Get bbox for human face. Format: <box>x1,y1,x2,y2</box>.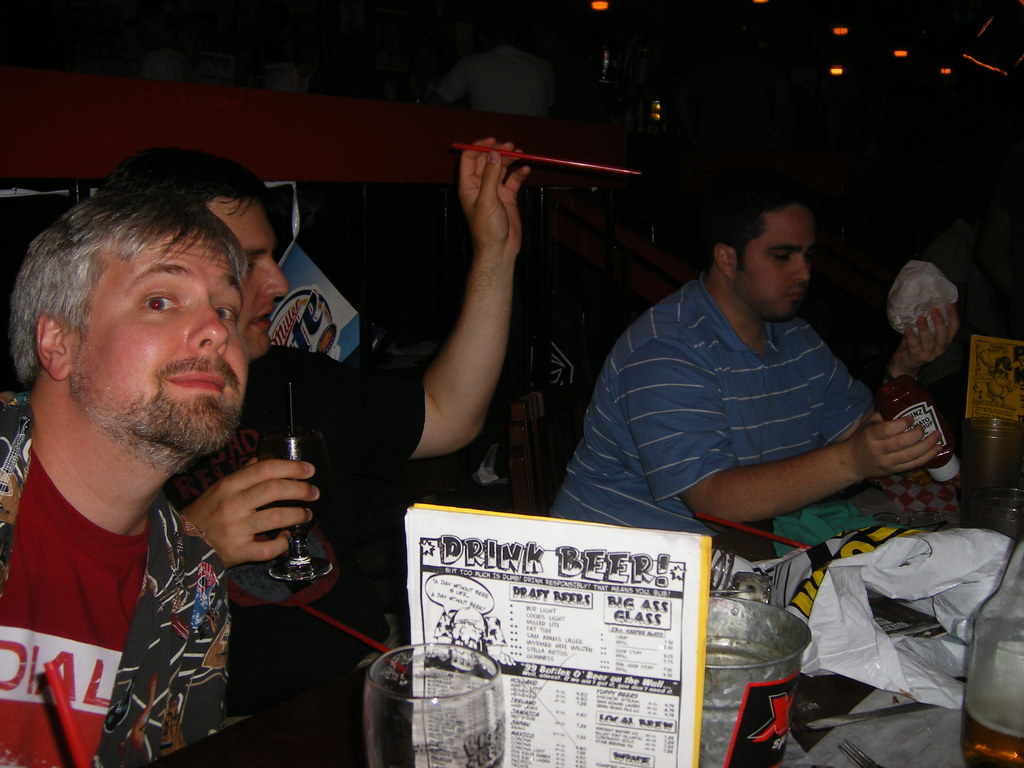
<box>70,228,250,456</box>.
